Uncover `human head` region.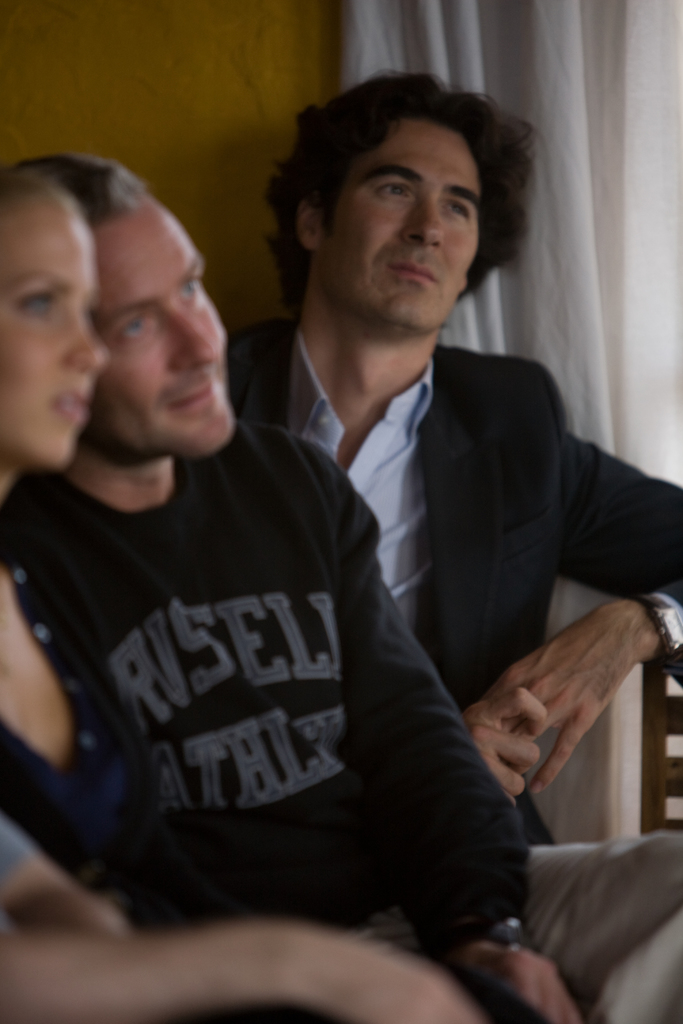
Uncovered: BBox(263, 72, 527, 342).
